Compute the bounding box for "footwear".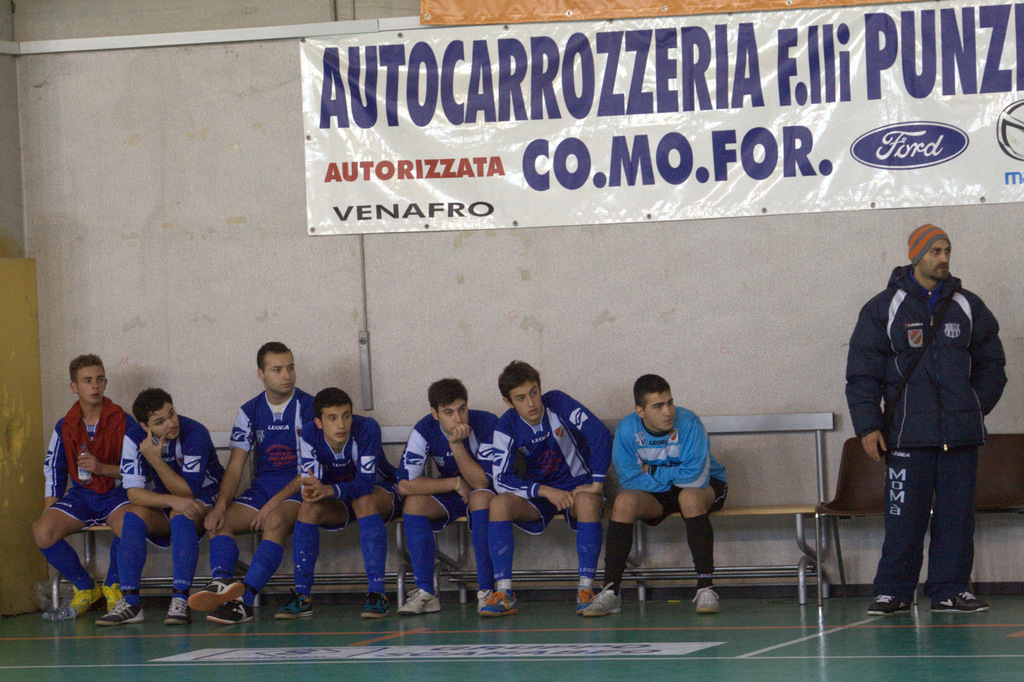
locate(97, 602, 146, 624).
